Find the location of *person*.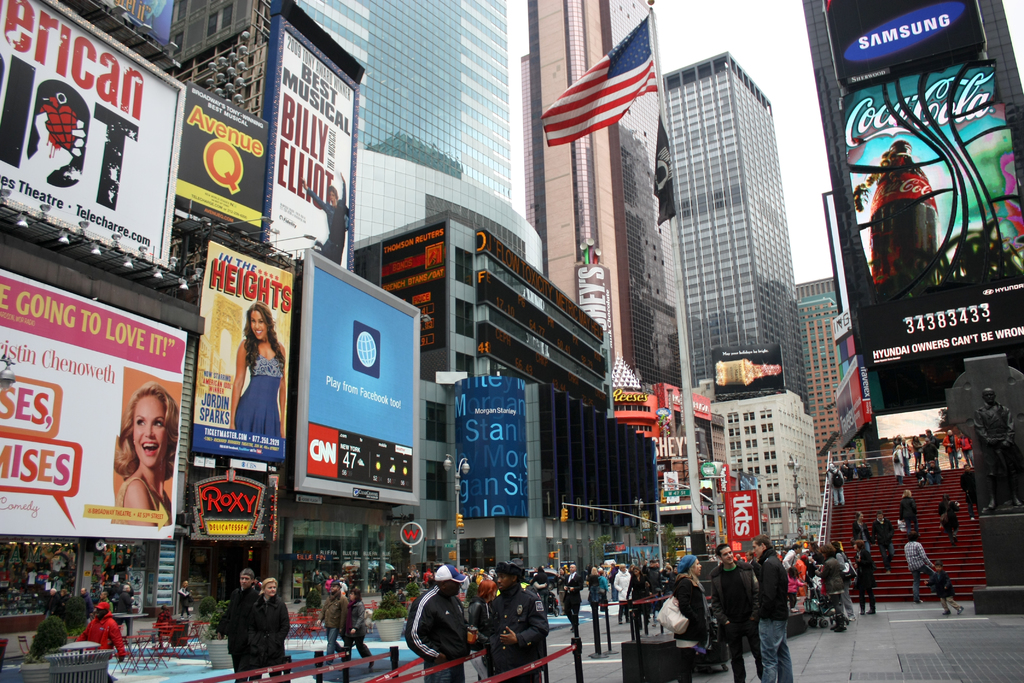
Location: <bbox>859, 458, 872, 478</bbox>.
